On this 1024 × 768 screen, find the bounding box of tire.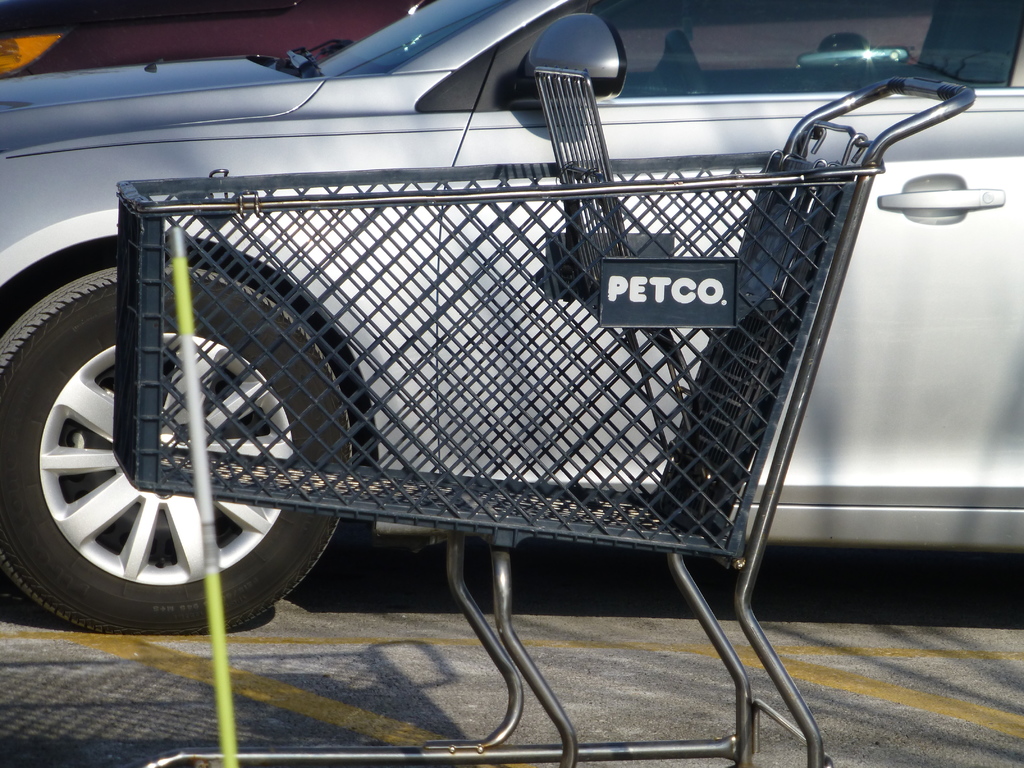
Bounding box: <region>0, 243, 364, 635</region>.
